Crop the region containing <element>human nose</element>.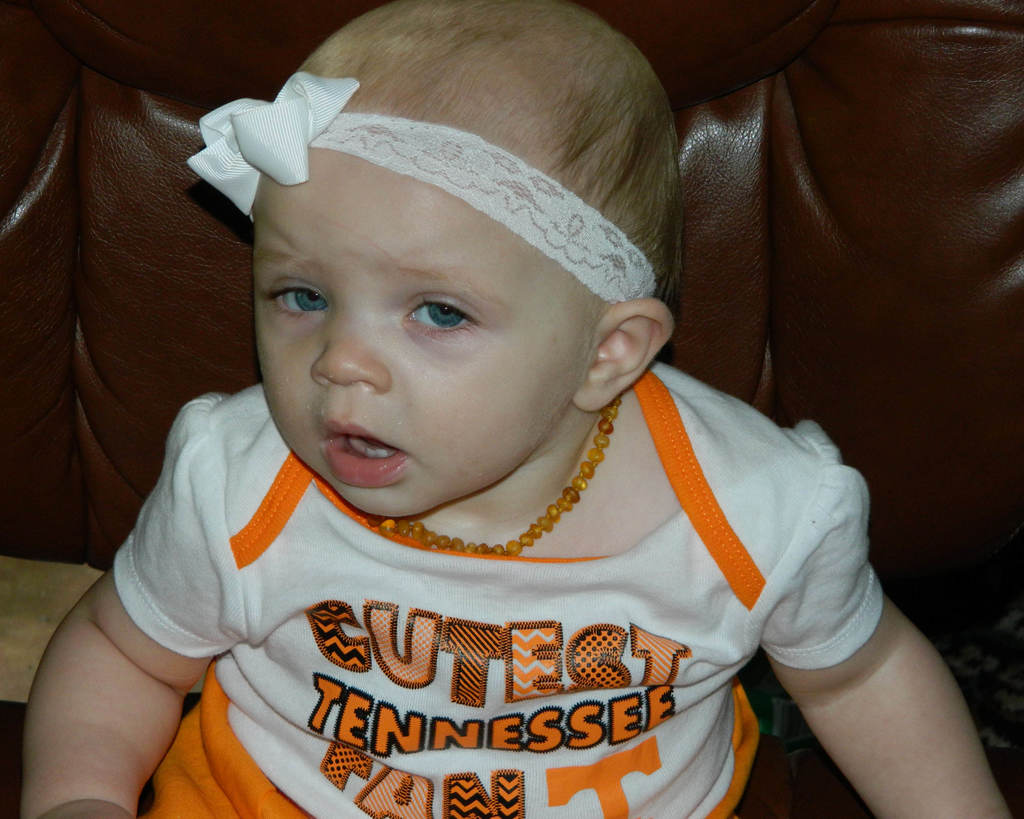
Crop region: <bbox>305, 294, 383, 401</bbox>.
